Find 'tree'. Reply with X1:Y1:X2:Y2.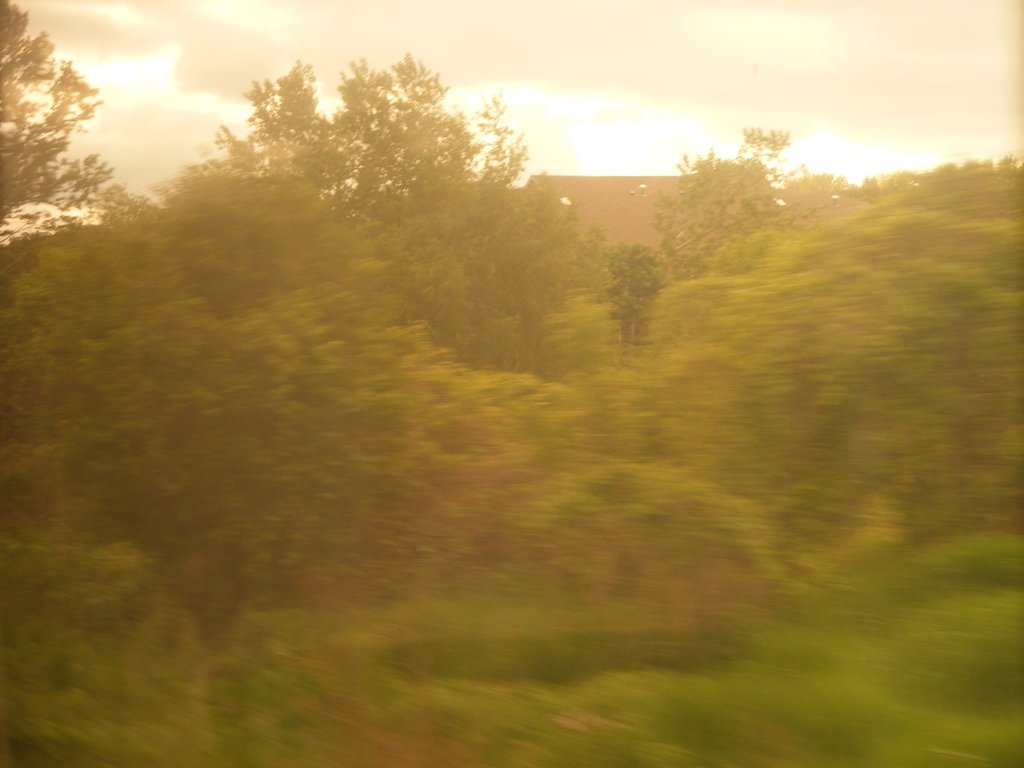
653:143:781:289.
